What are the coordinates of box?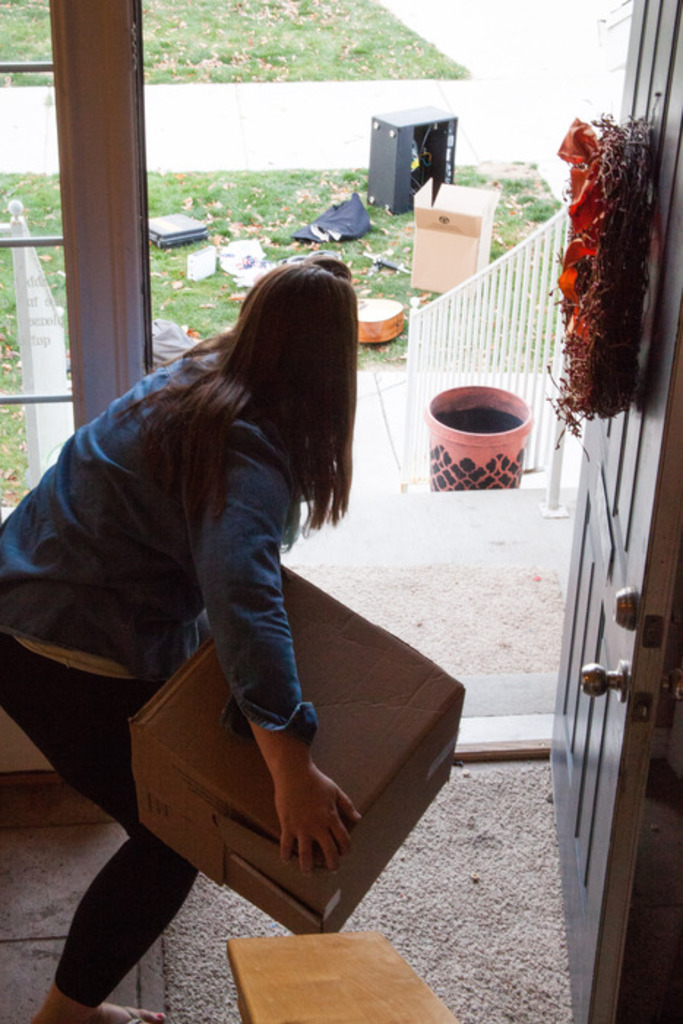
{"x1": 110, "y1": 563, "x2": 474, "y2": 920}.
